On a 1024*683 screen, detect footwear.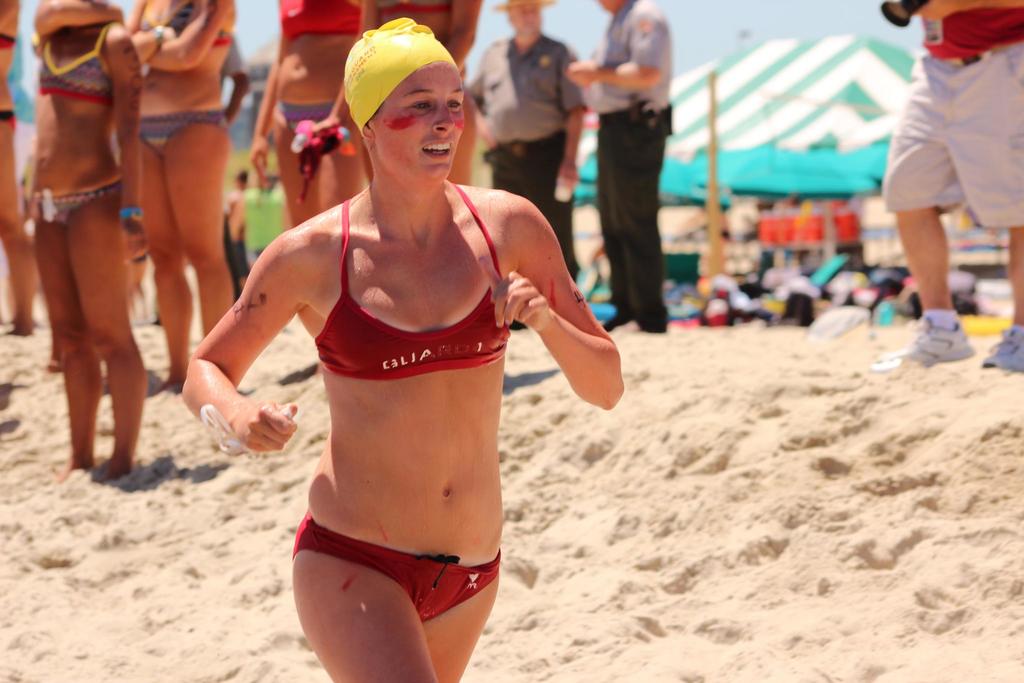
box=[983, 327, 1023, 373].
